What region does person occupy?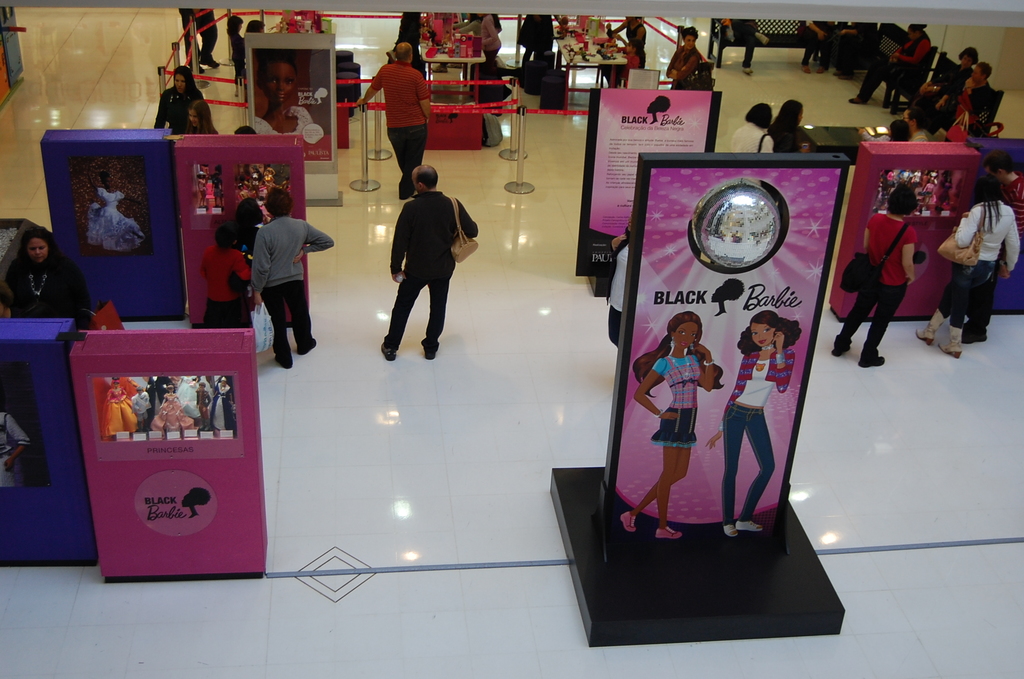
x1=766 y1=98 x2=815 y2=160.
